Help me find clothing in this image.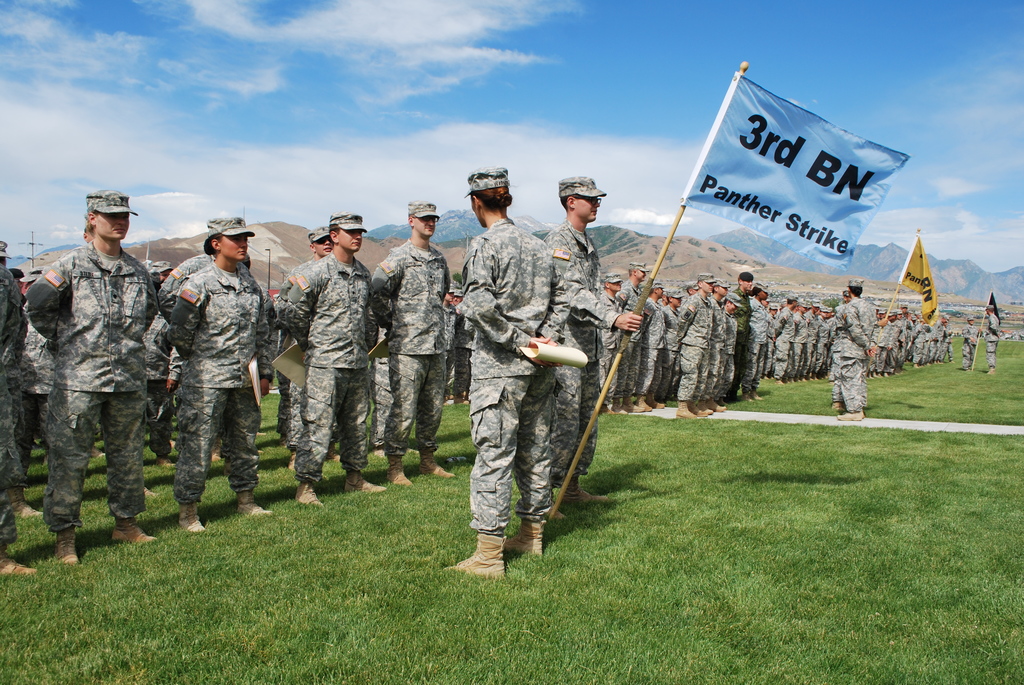
Found it: [680, 297, 703, 400].
